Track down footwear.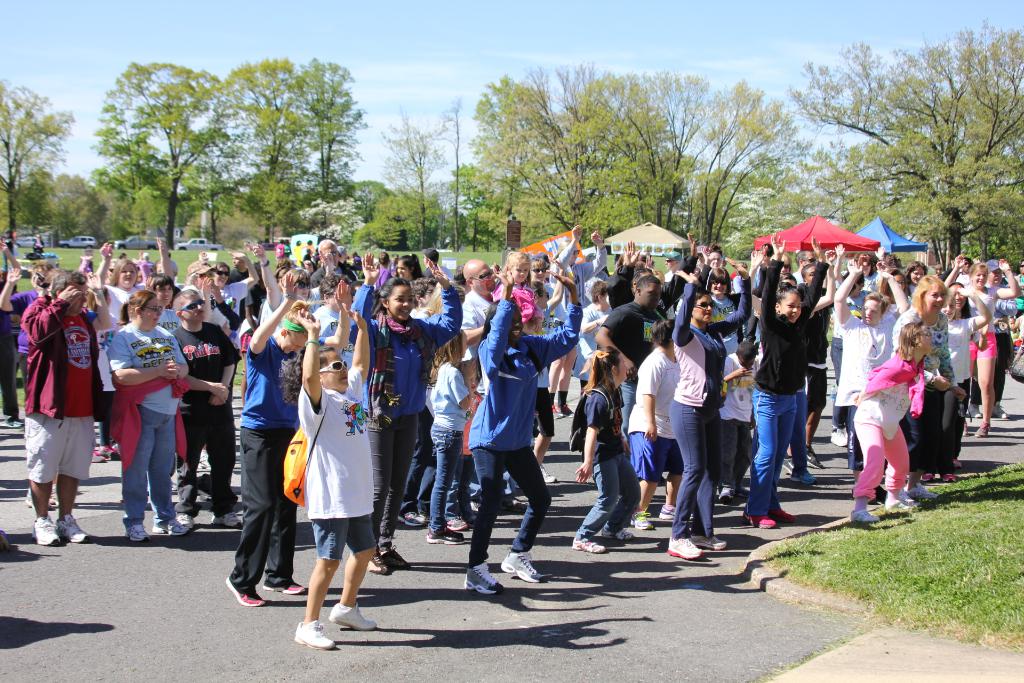
Tracked to <bbox>964, 423, 969, 439</bbox>.
